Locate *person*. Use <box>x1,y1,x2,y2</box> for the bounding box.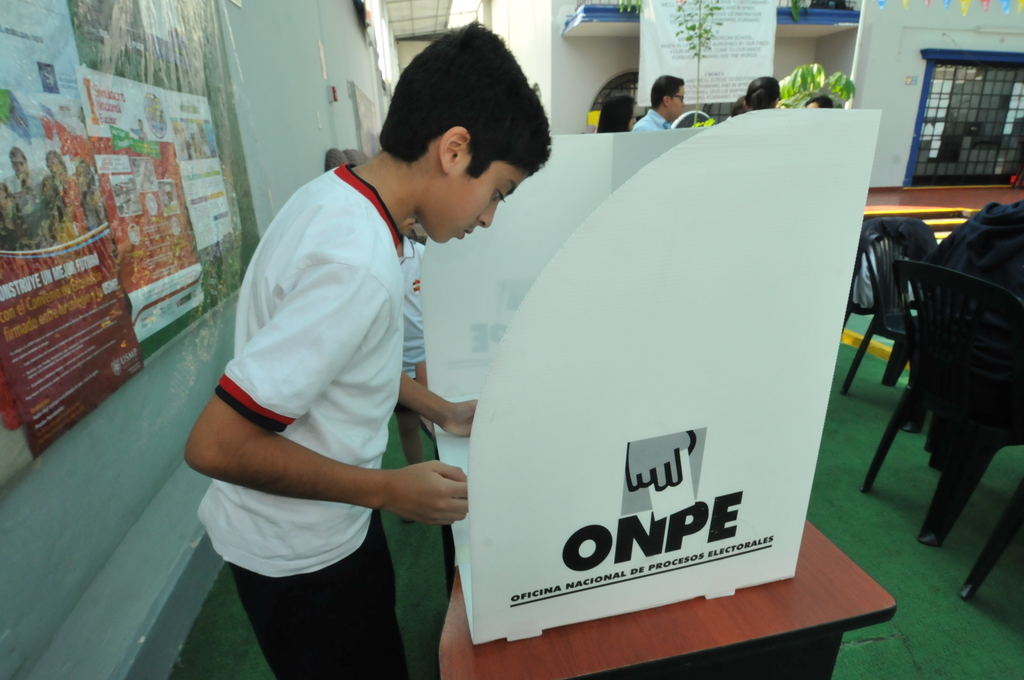
<box>905,215,1023,575</box>.
